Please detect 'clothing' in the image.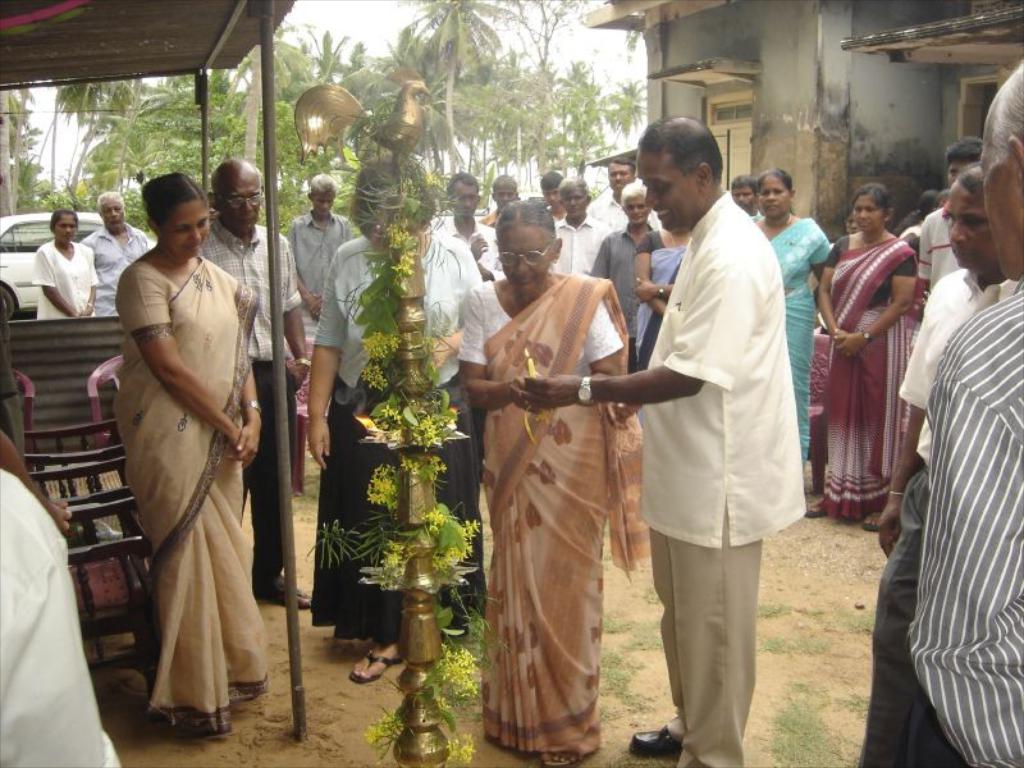
909, 212, 970, 283.
